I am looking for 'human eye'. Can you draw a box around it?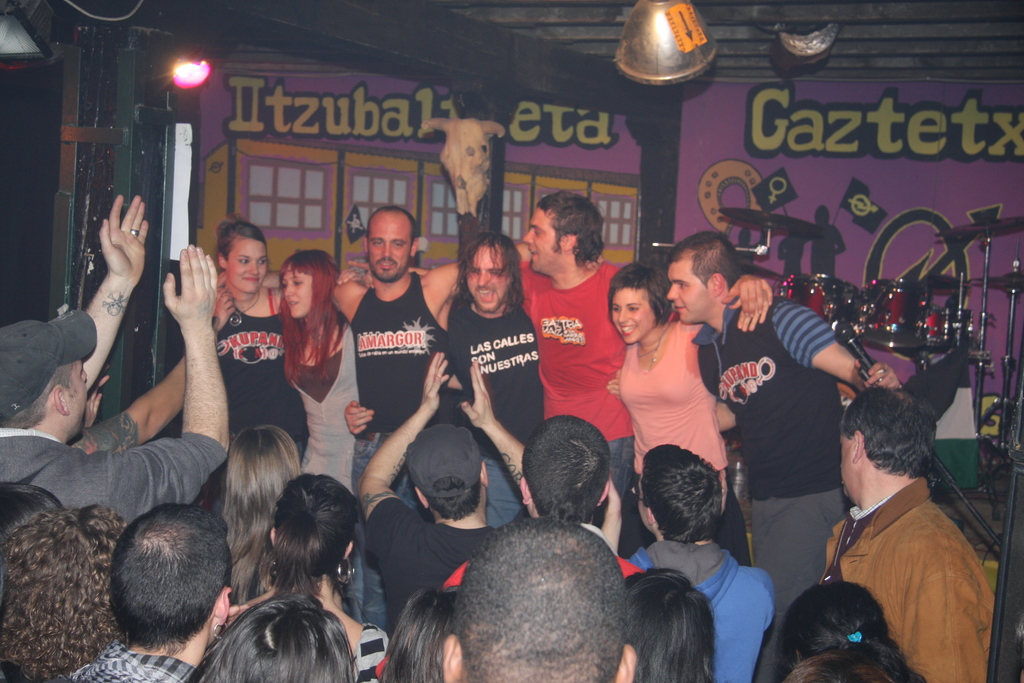
Sure, the bounding box is [left=254, top=258, right=268, bottom=267].
